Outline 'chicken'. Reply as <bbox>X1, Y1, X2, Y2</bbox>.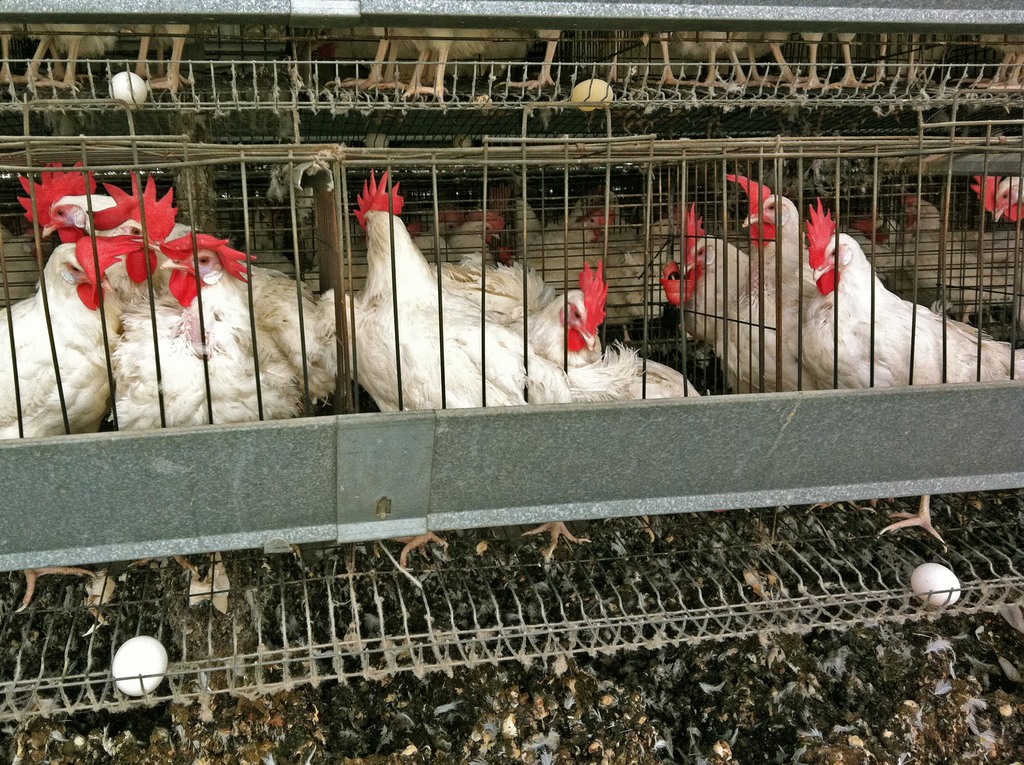
<bbox>440, 199, 516, 273</bbox>.
